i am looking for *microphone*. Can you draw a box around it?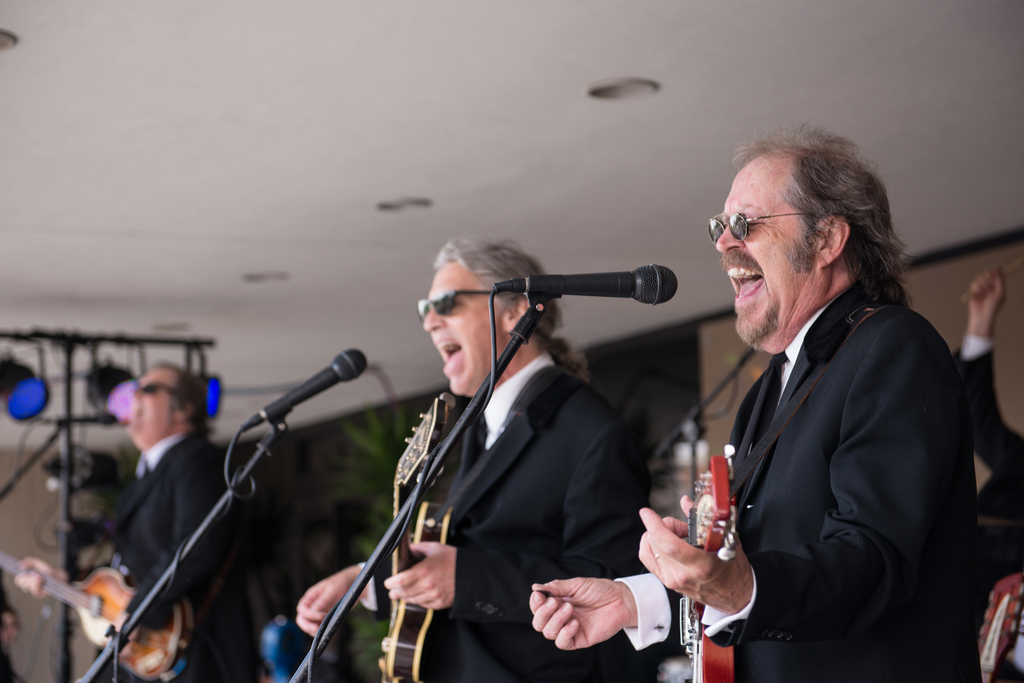
Sure, the bounding box is (472, 256, 685, 373).
